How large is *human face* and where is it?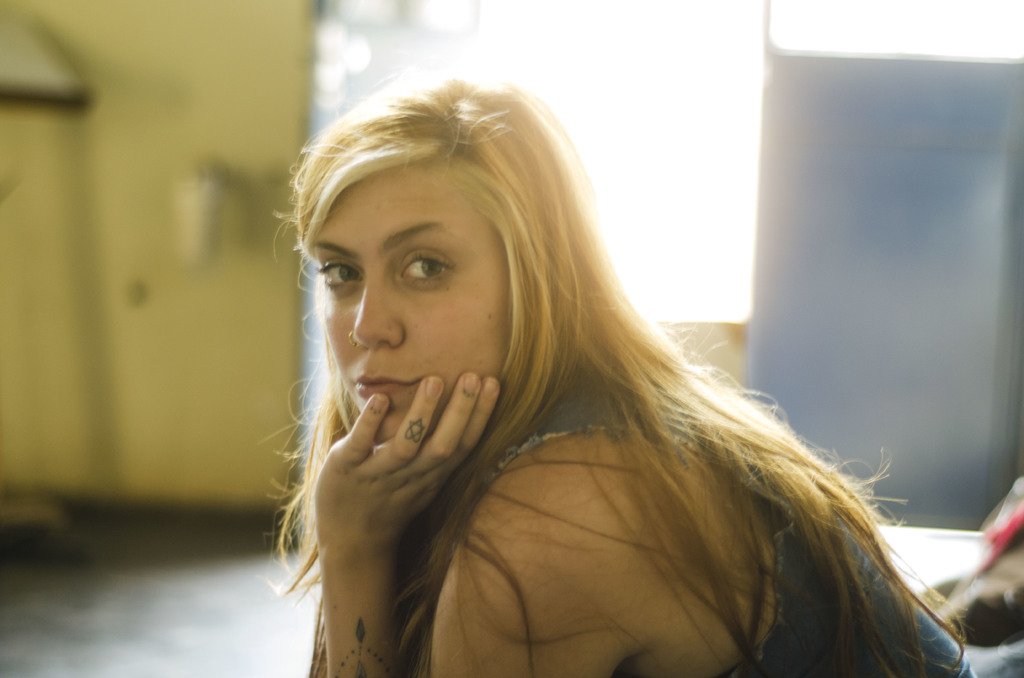
Bounding box: 305, 166, 511, 444.
